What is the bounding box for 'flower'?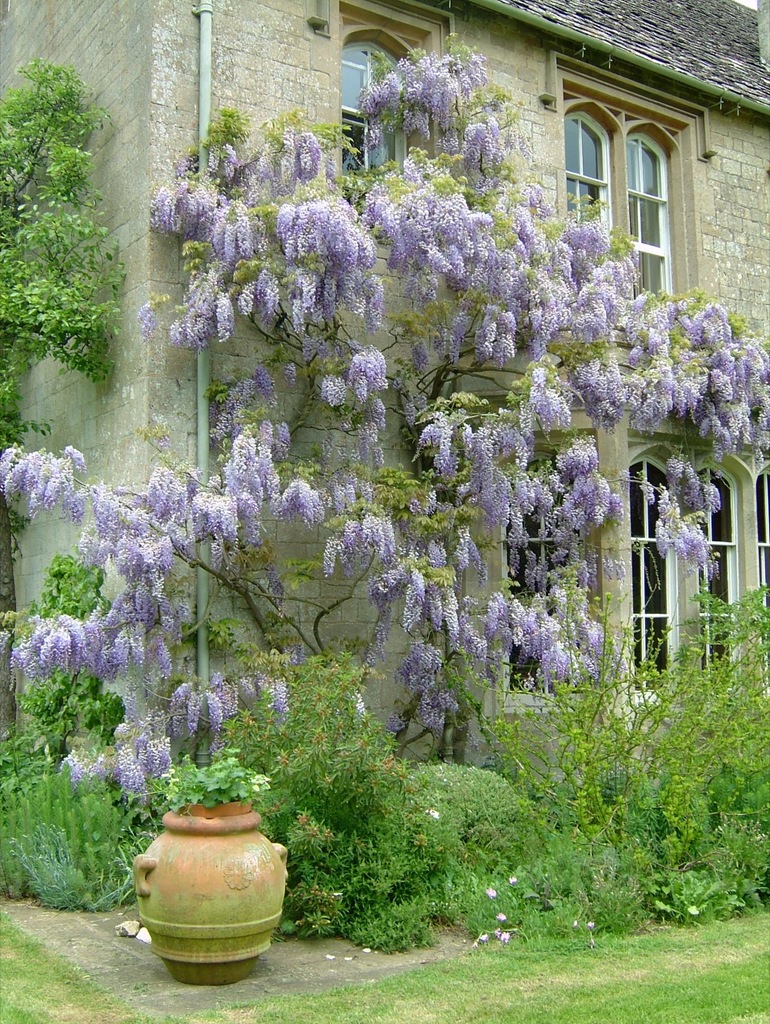
485 889 496 899.
